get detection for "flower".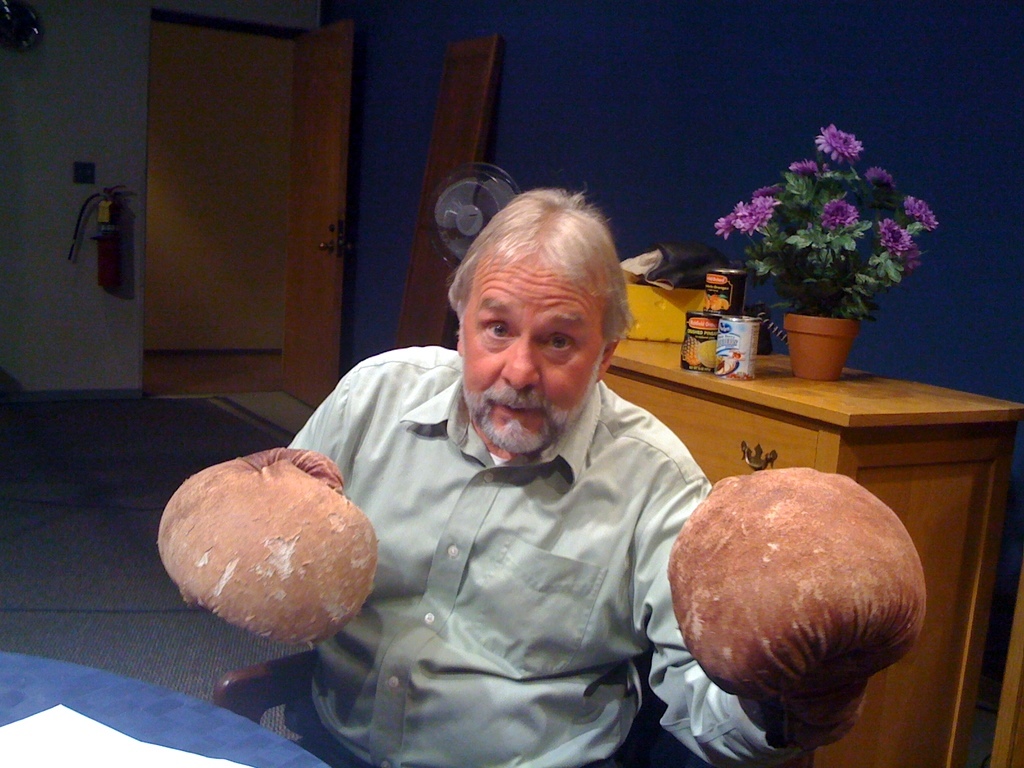
Detection: x1=902, y1=195, x2=941, y2=238.
